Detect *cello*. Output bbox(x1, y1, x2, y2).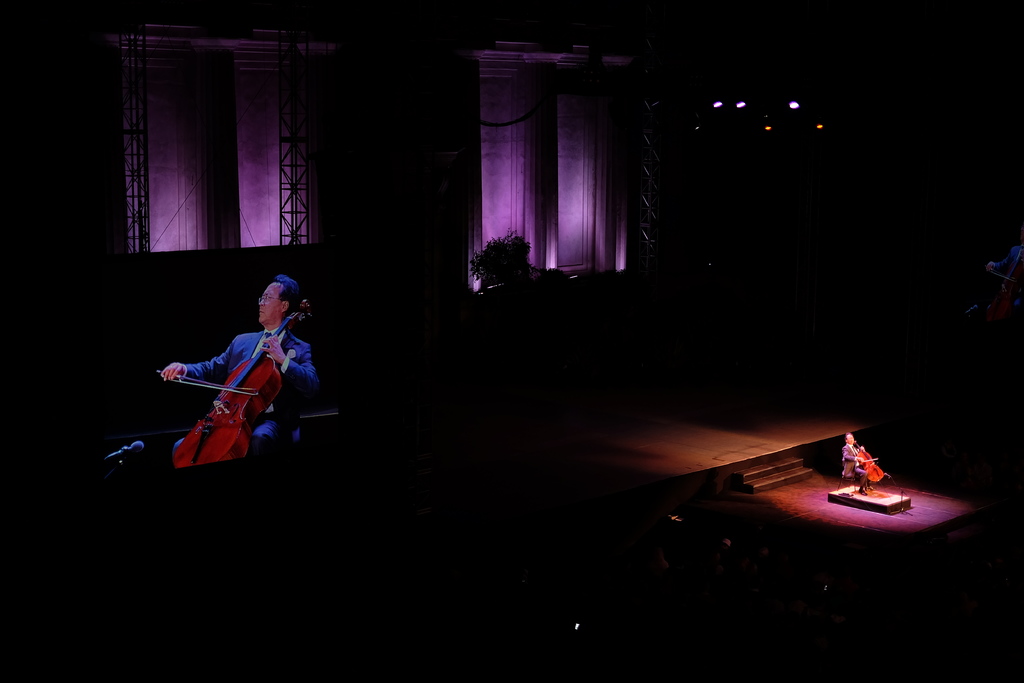
bbox(148, 299, 311, 471).
